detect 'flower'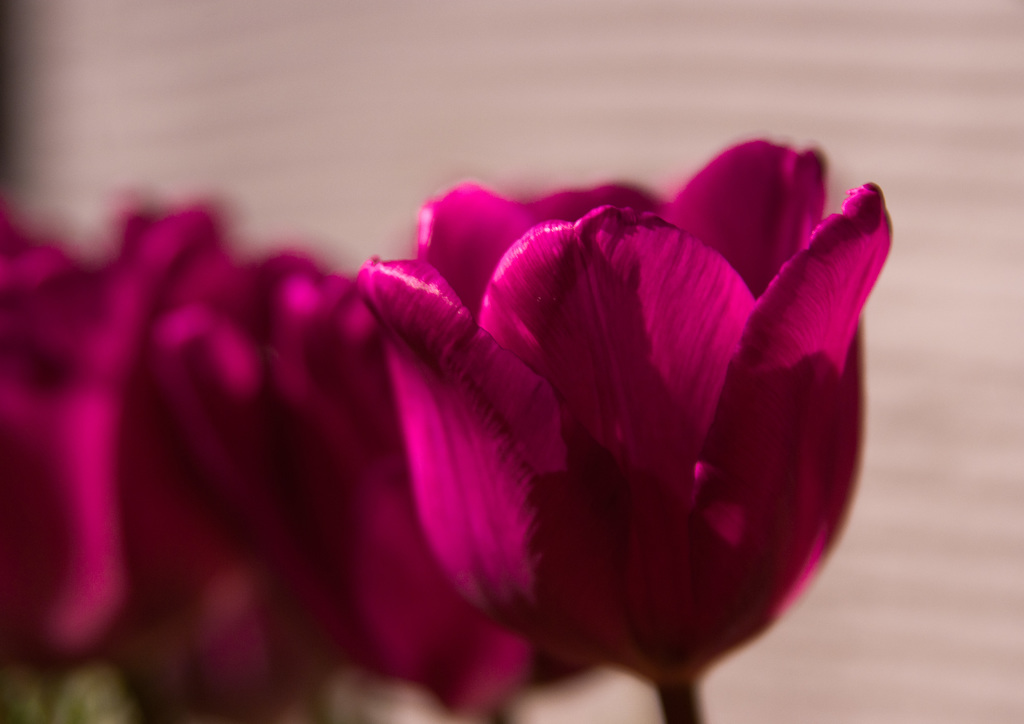
355,141,893,723
